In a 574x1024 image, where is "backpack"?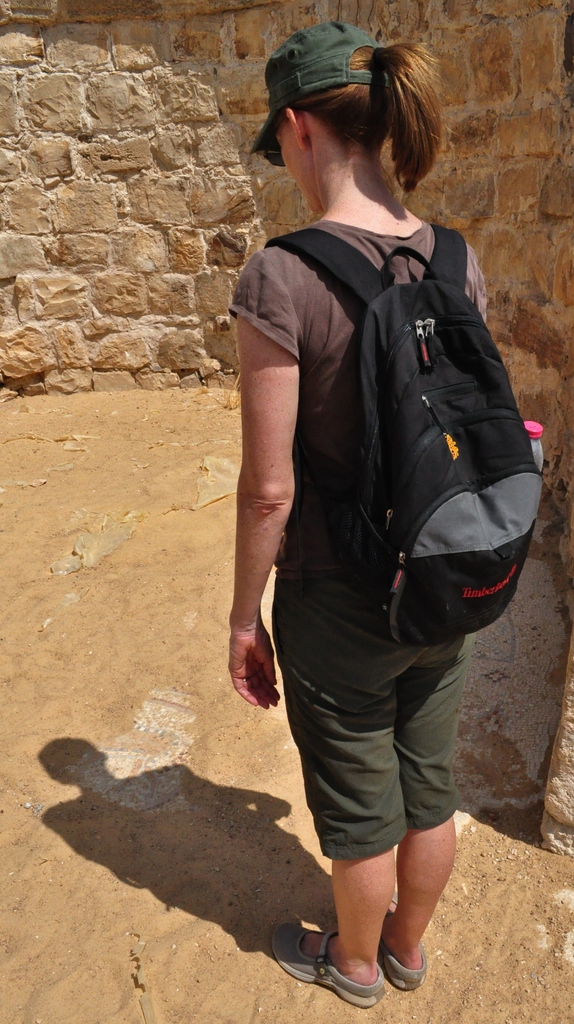
291:191:536:630.
